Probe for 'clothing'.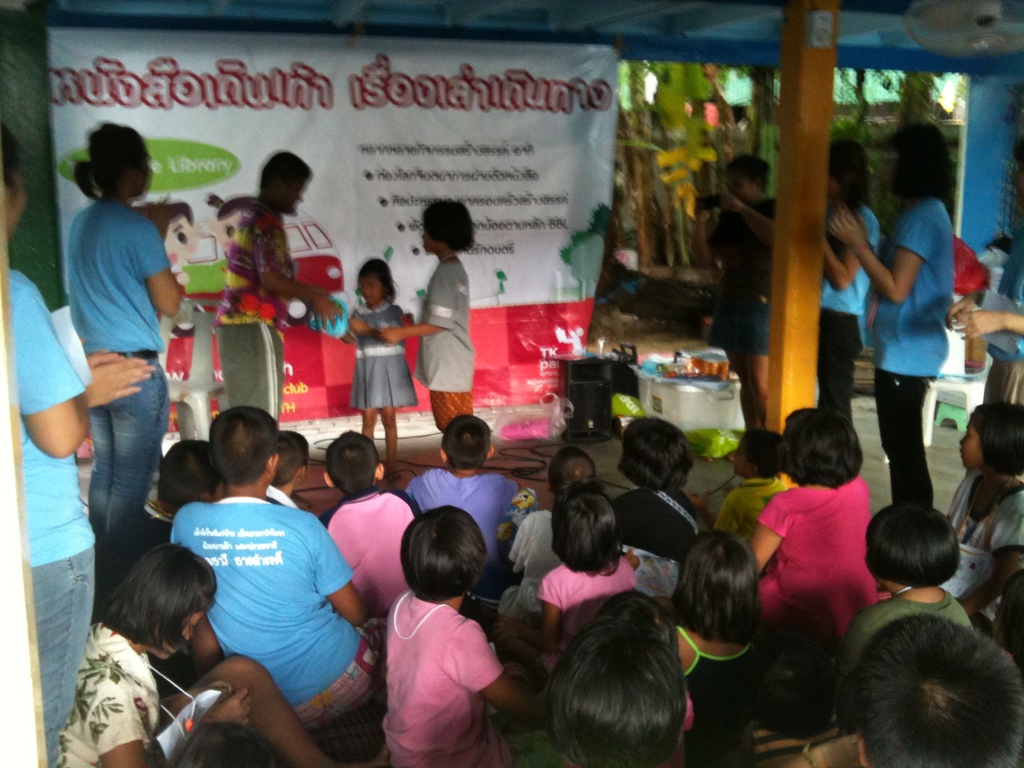
Probe result: locate(364, 584, 509, 755).
